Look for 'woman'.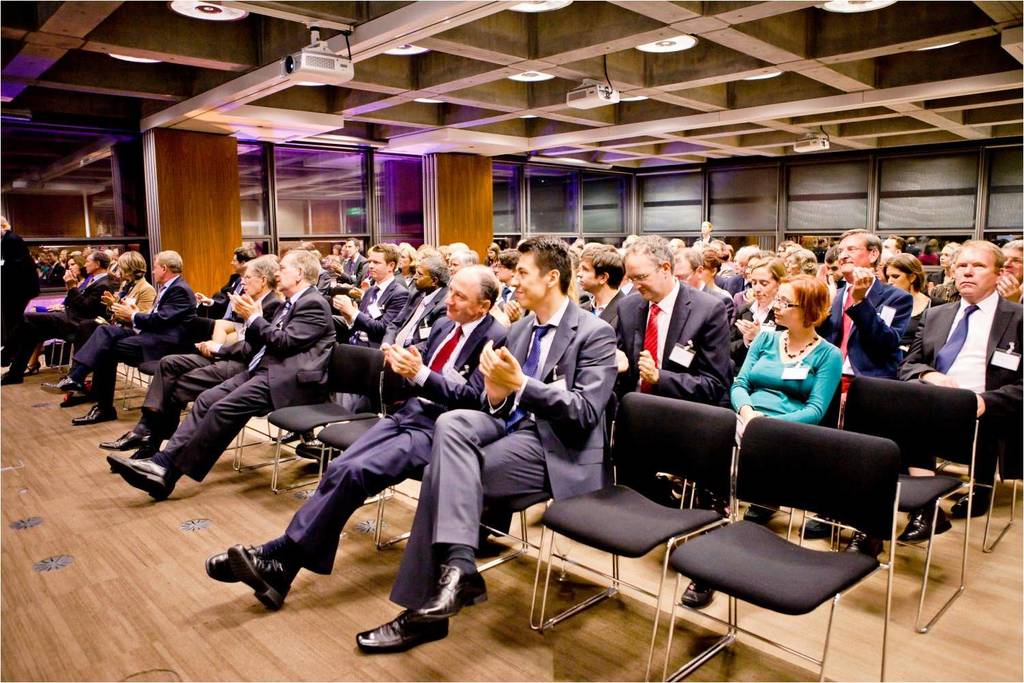
Found: Rect(19, 254, 84, 376).
